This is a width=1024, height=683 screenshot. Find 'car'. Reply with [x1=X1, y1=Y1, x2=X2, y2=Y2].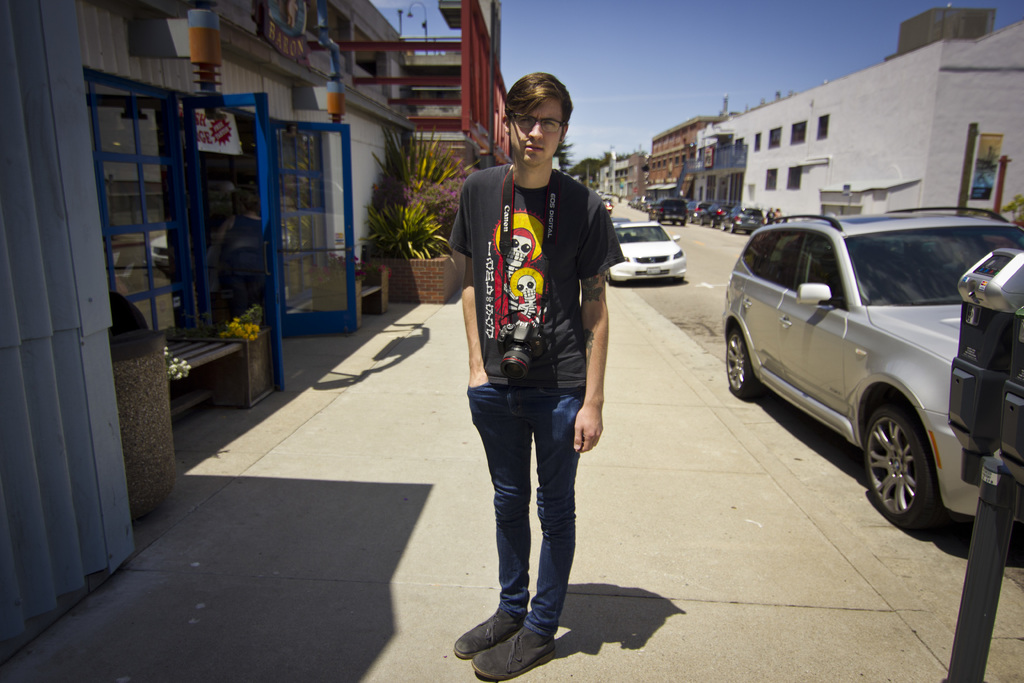
[x1=719, y1=208, x2=1023, y2=541].
